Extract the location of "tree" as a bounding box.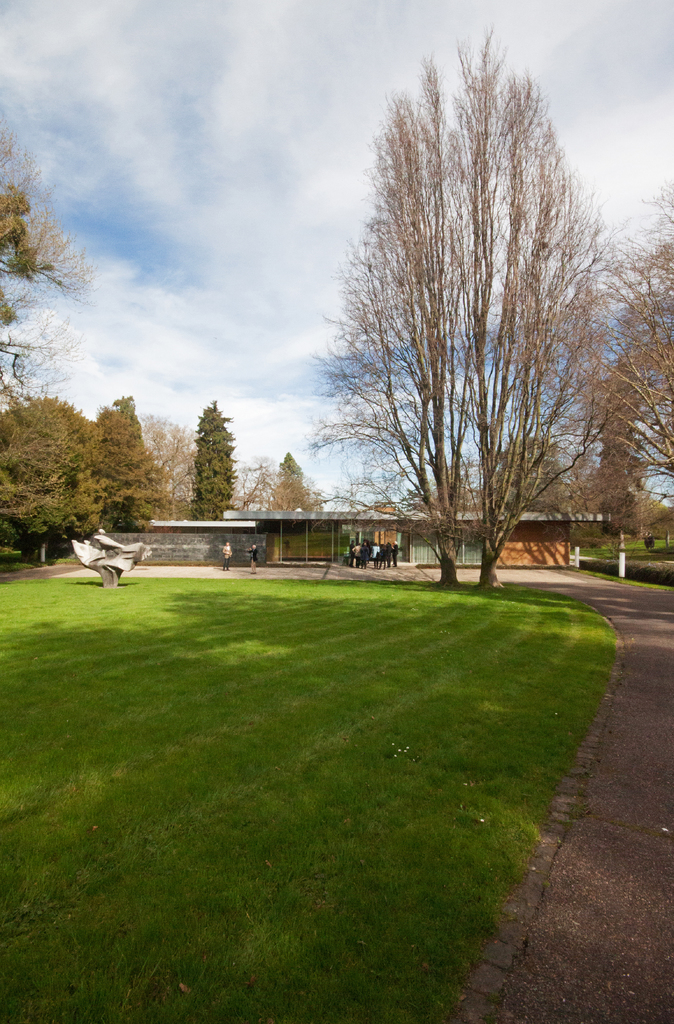
557, 328, 673, 564.
